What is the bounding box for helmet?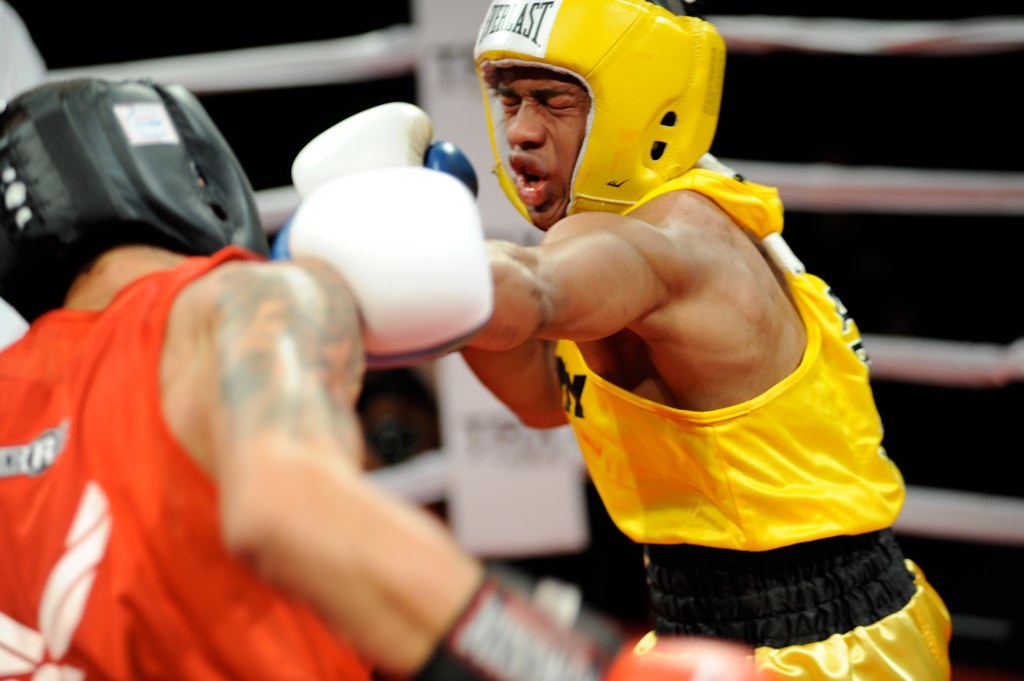
bbox=[474, 11, 727, 217].
